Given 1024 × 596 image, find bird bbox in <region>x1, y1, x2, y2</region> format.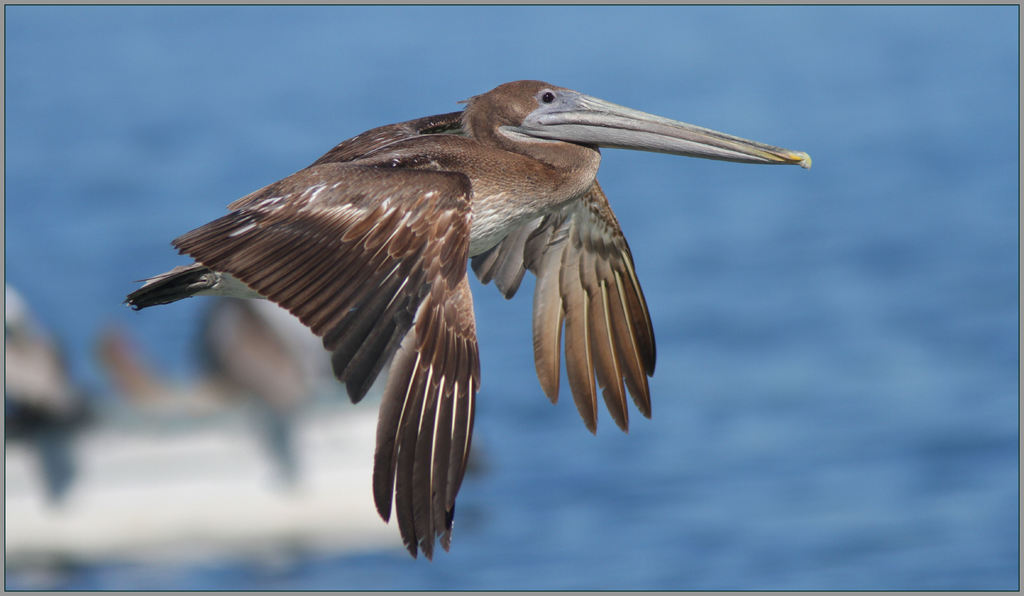
<region>114, 85, 767, 531</region>.
